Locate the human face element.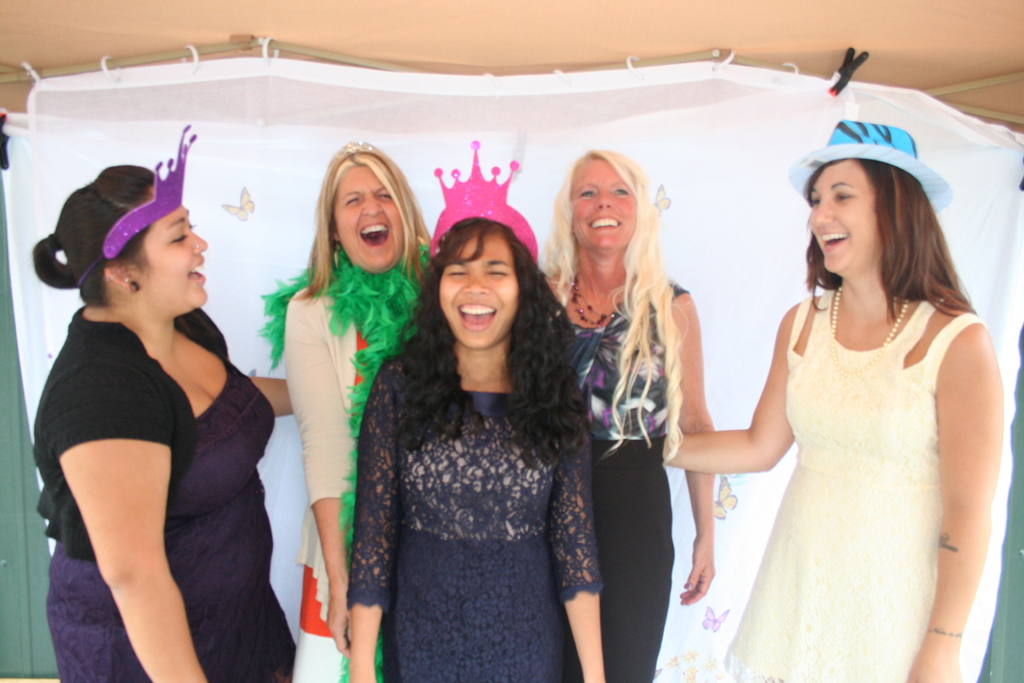
Element bbox: <bbox>444, 233, 522, 344</bbox>.
